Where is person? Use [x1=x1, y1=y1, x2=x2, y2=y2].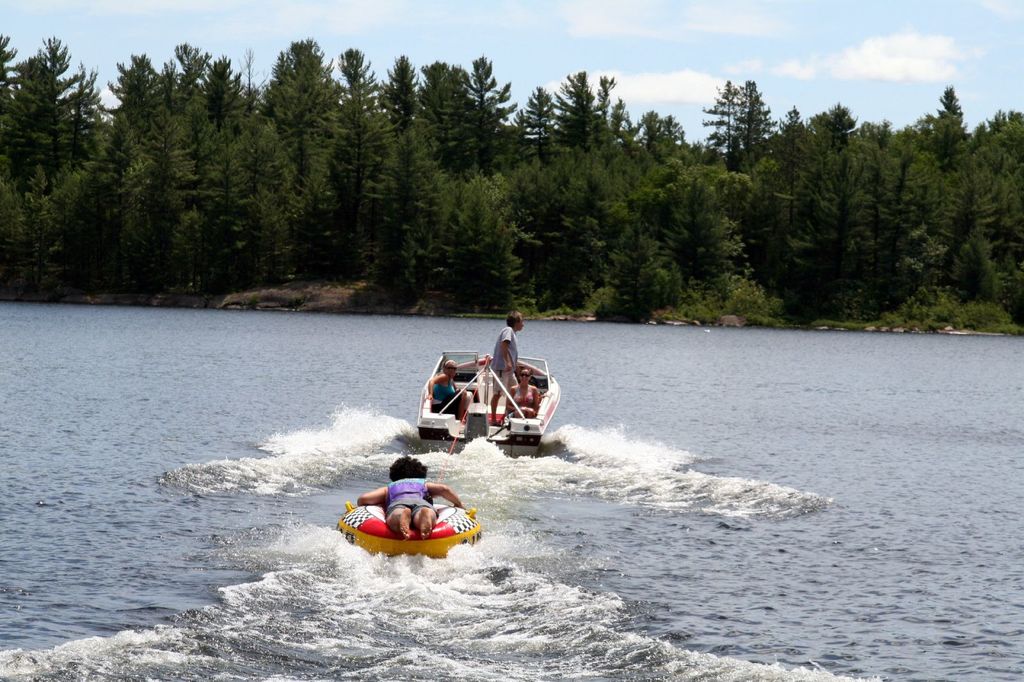
[x1=357, y1=451, x2=471, y2=540].
